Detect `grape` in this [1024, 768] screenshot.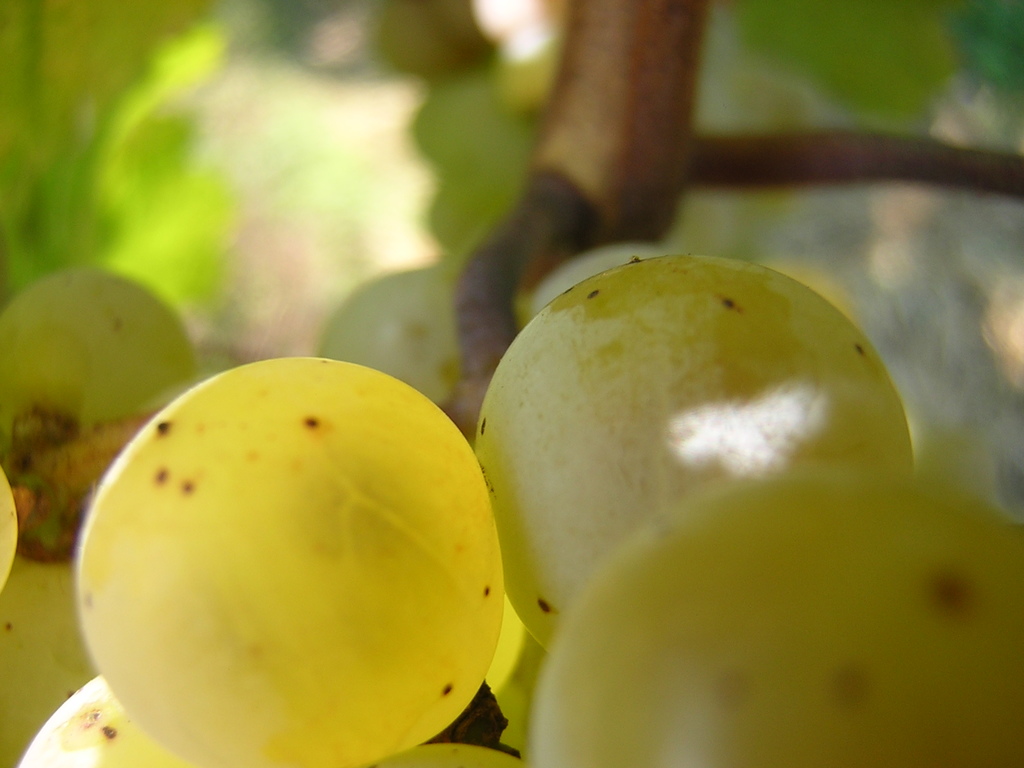
Detection: rect(535, 467, 1023, 767).
